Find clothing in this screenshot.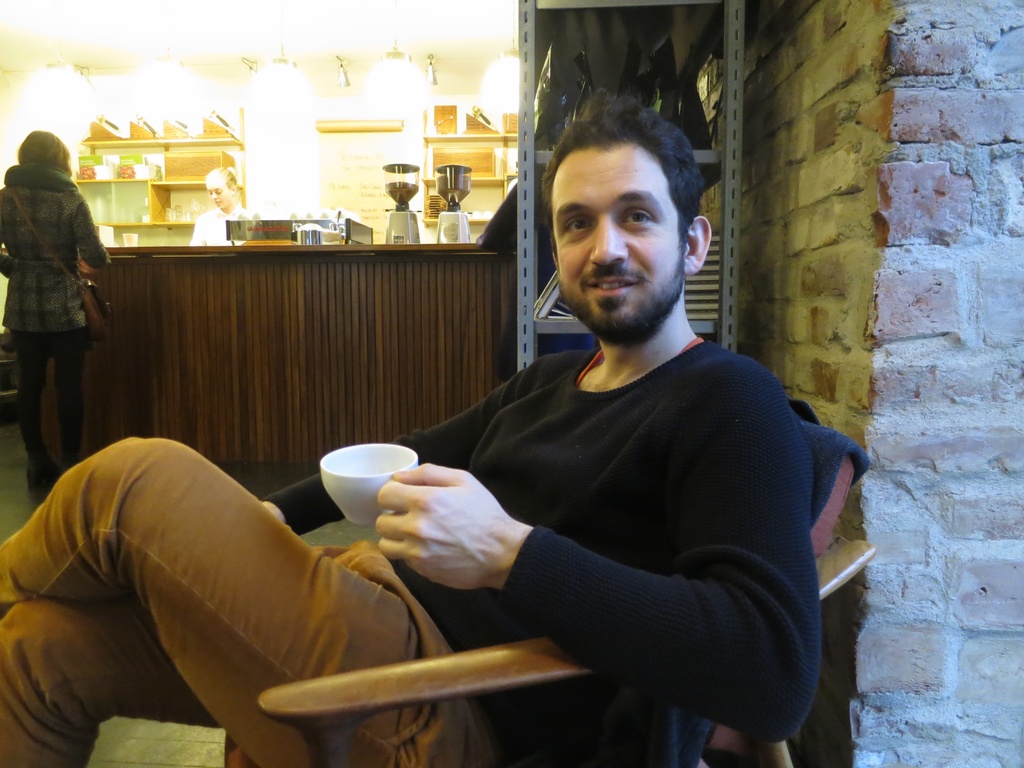
The bounding box for clothing is {"x1": 0, "y1": 321, "x2": 833, "y2": 767}.
